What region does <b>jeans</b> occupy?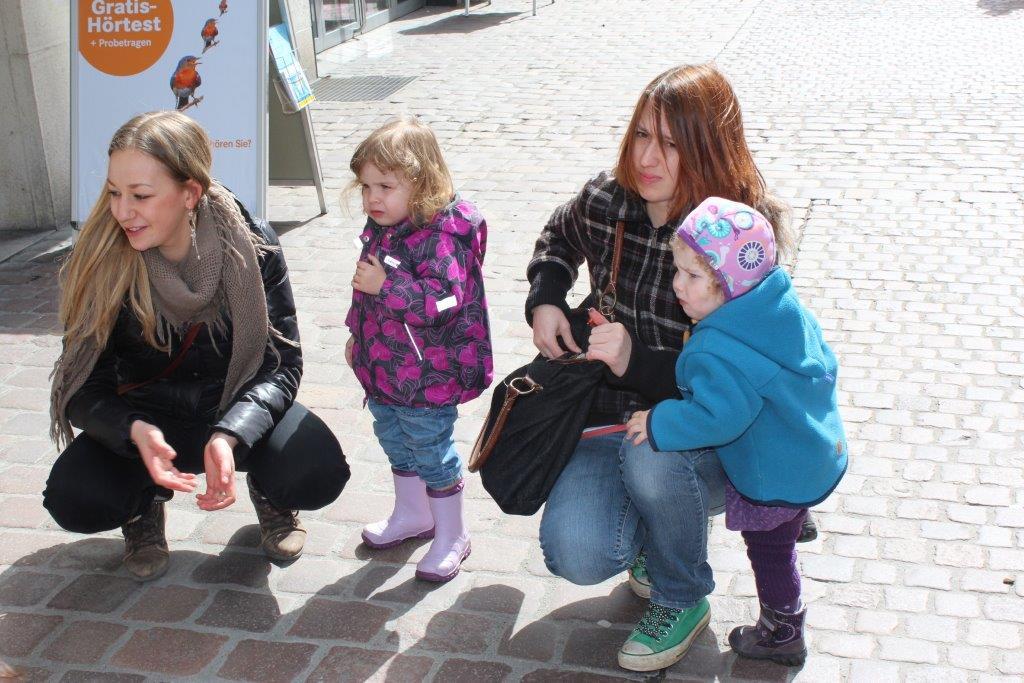
locate(372, 395, 464, 485).
